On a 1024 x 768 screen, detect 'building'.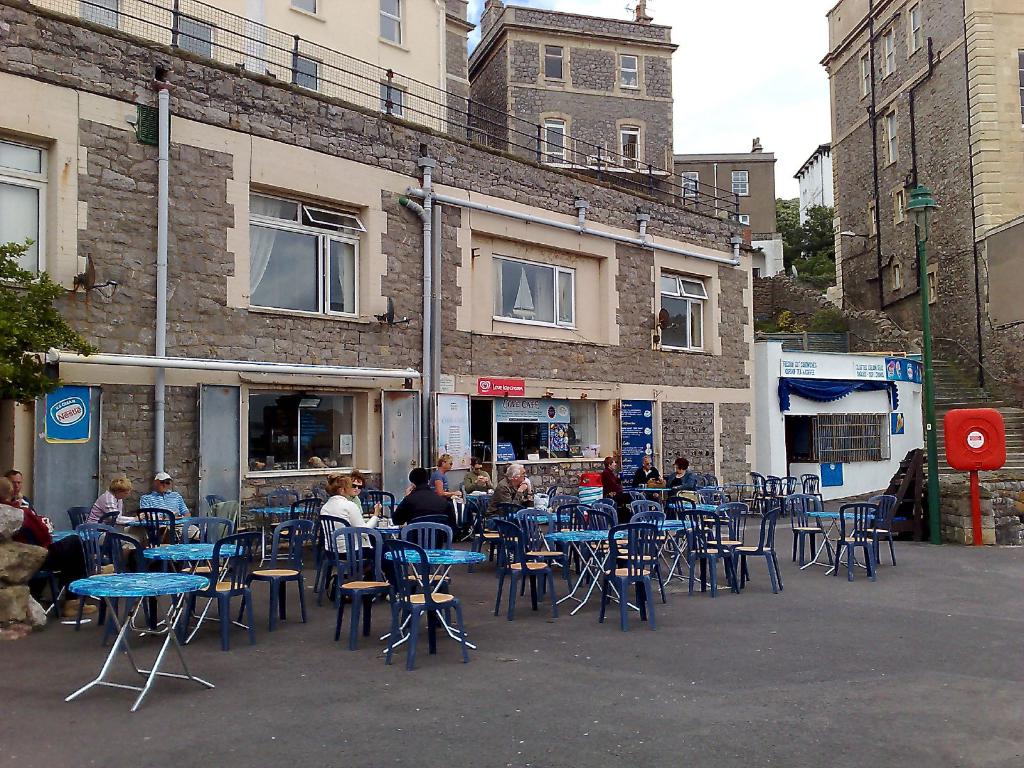
l=820, t=0, r=1023, b=424.
